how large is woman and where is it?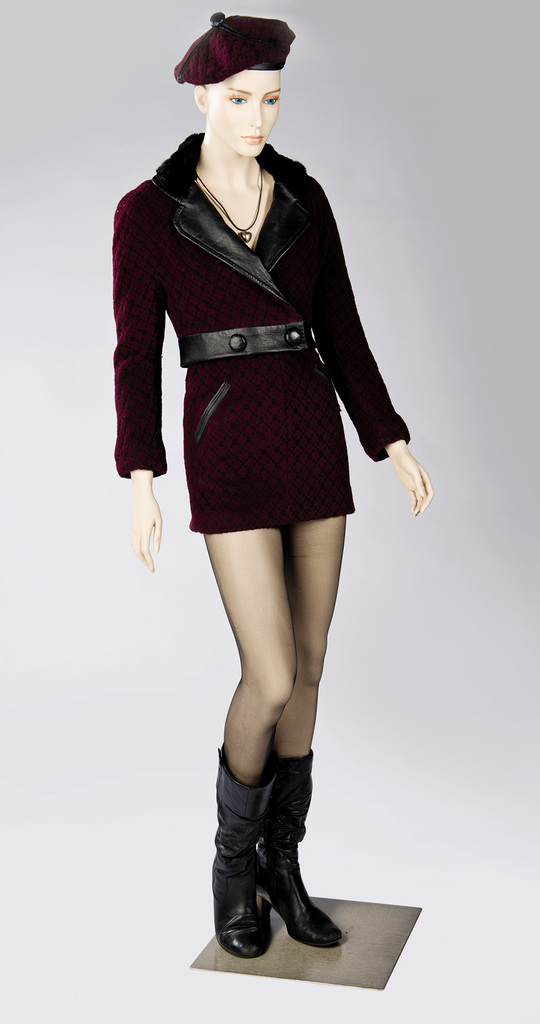
Bounding box: crop(98, 62, 415, 895).
